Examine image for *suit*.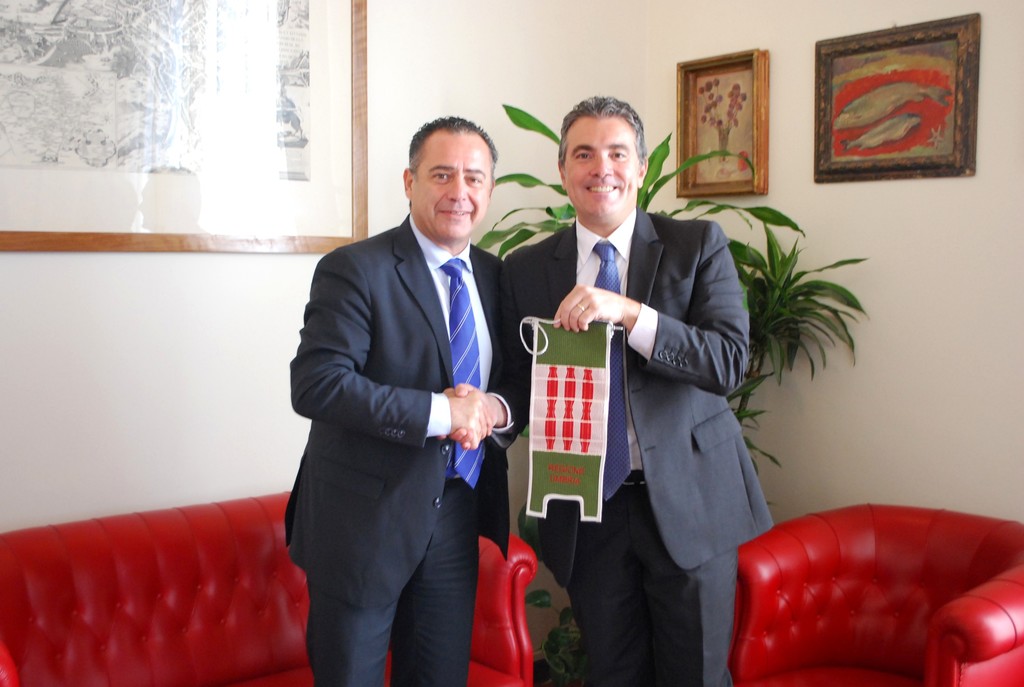
Examination result: BBox(490, 208, 779, 686).
